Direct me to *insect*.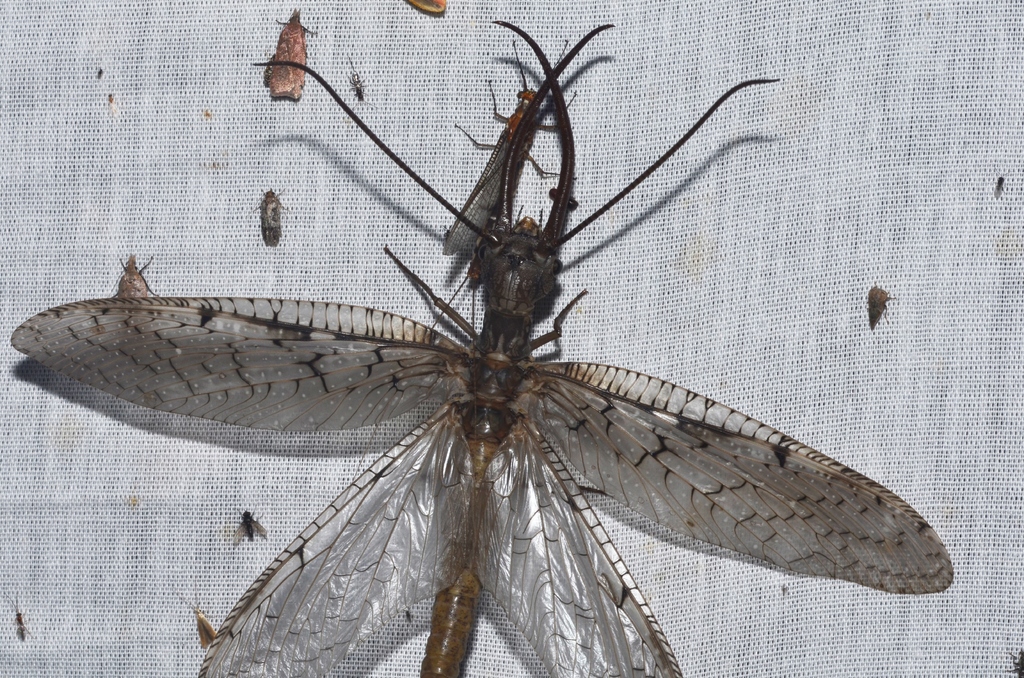
Direction: locate(261, 12, 318, 107).
